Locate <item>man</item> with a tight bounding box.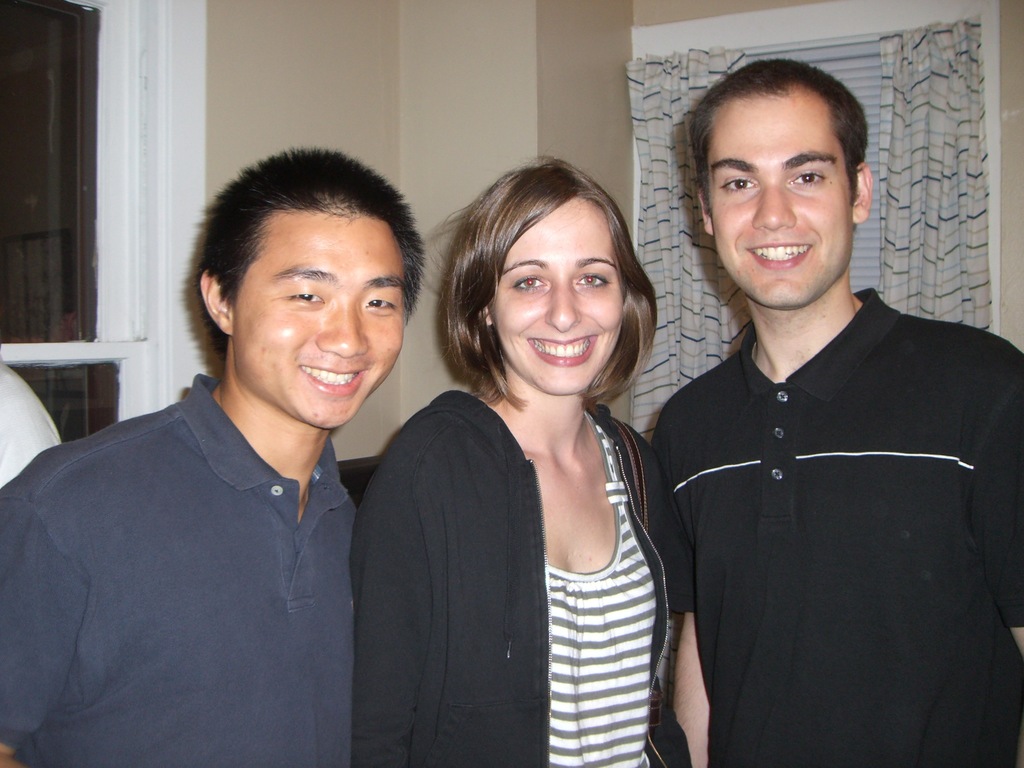
{"left": 645, "top": 56, "right": 1023, "bottom": 767}.
